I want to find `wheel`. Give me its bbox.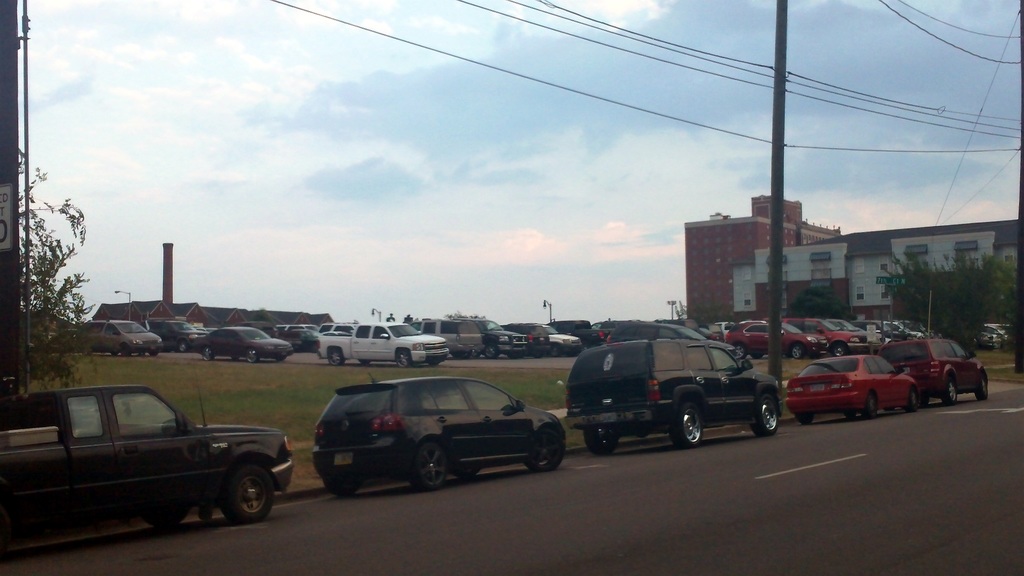
[left=360, top=360, right=371, bottom=364].
